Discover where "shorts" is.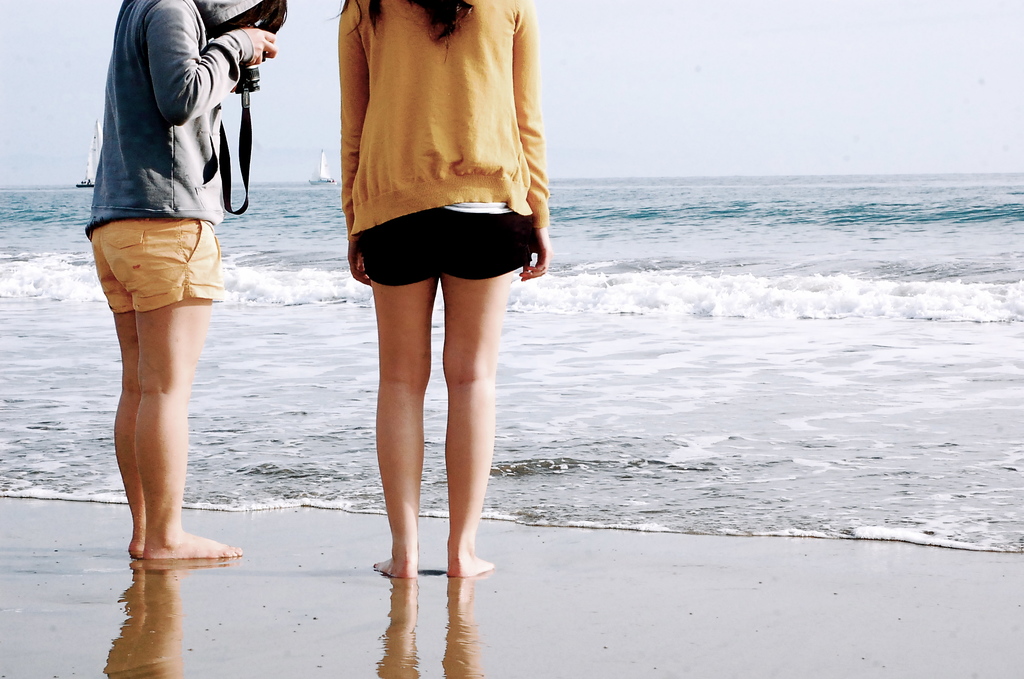
Discovered at x1=356, y1=208, x2=535, y2=285.
